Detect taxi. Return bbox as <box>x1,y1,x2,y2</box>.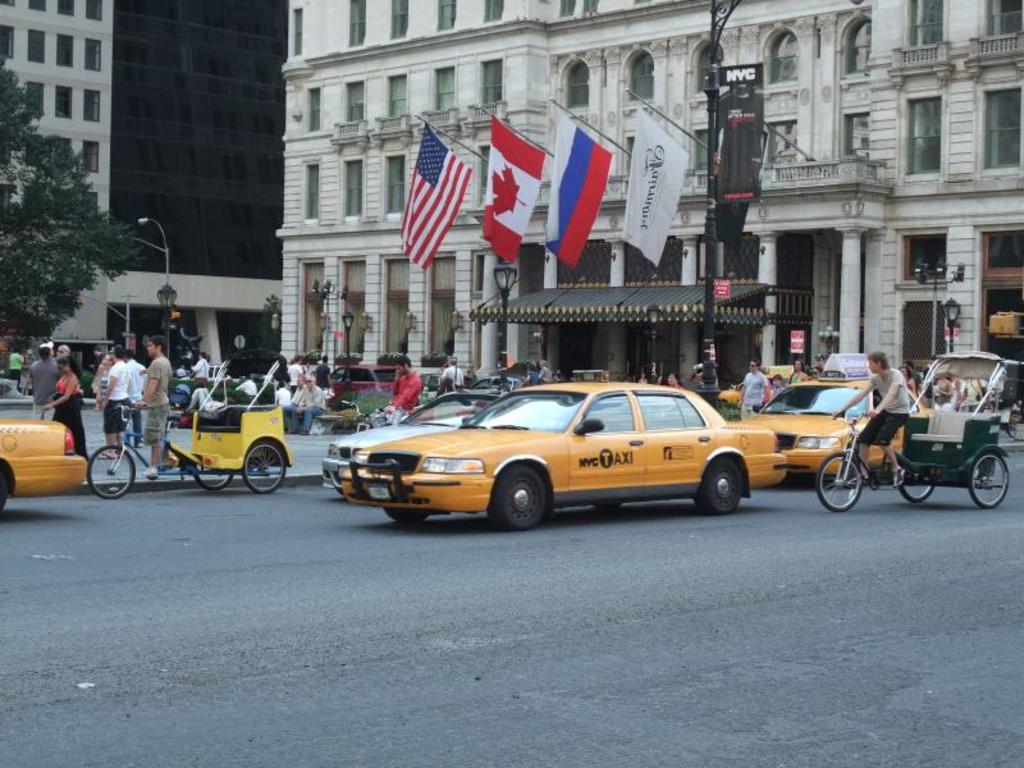
<box>745,352,942,488</box>.
